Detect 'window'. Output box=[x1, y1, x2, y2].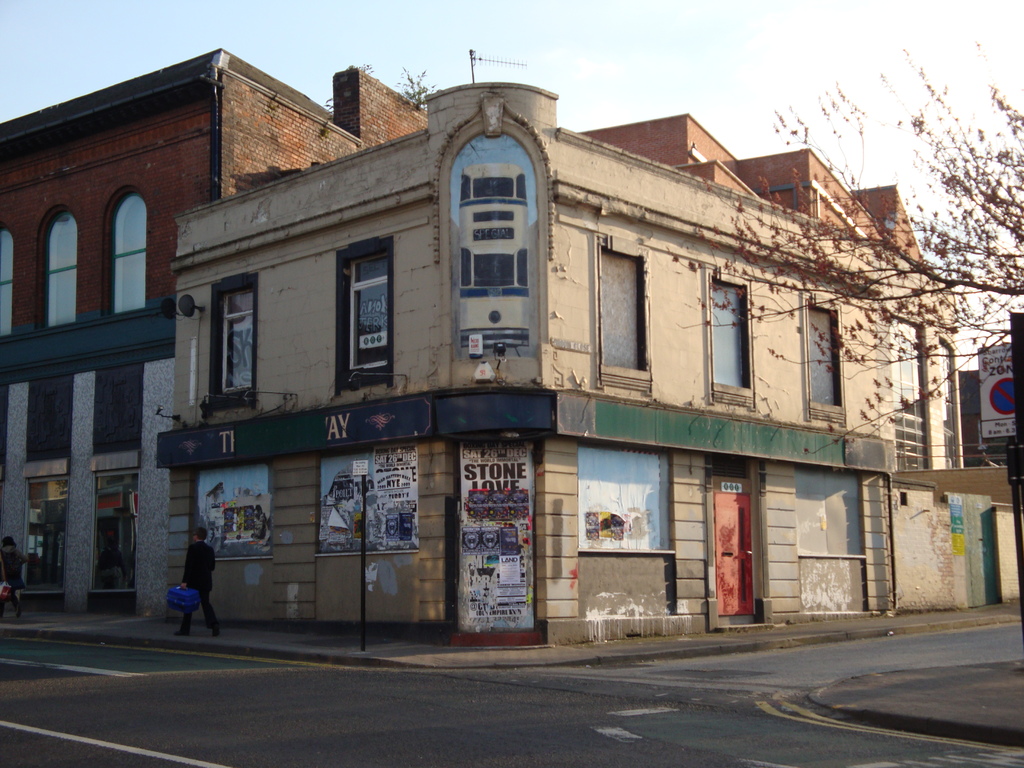
box=[799, 463, 861, 560].
